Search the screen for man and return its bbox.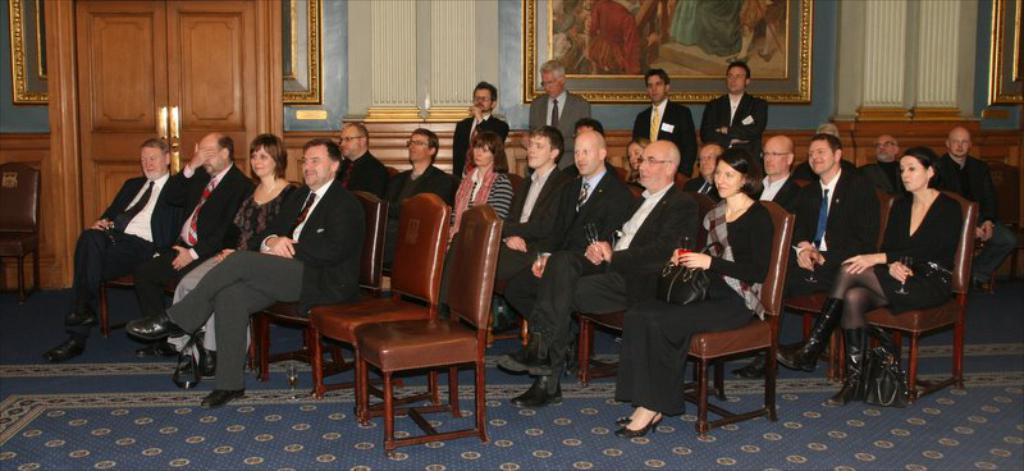
Found: 132 133 256 317.
